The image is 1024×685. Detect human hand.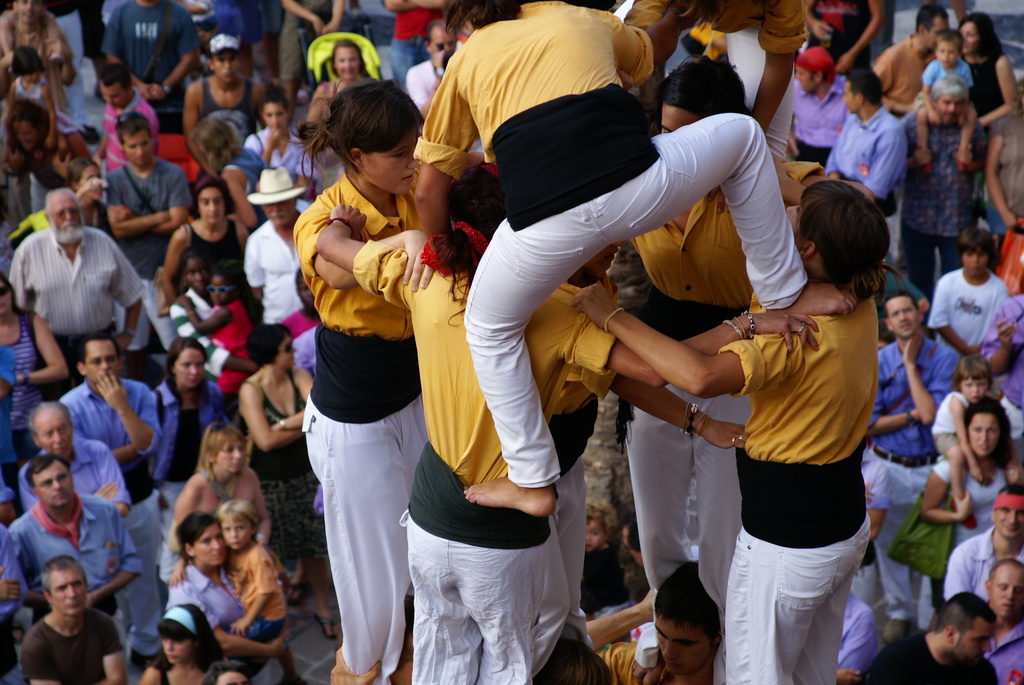
Detection: locate(148, 82, 167, 101).
